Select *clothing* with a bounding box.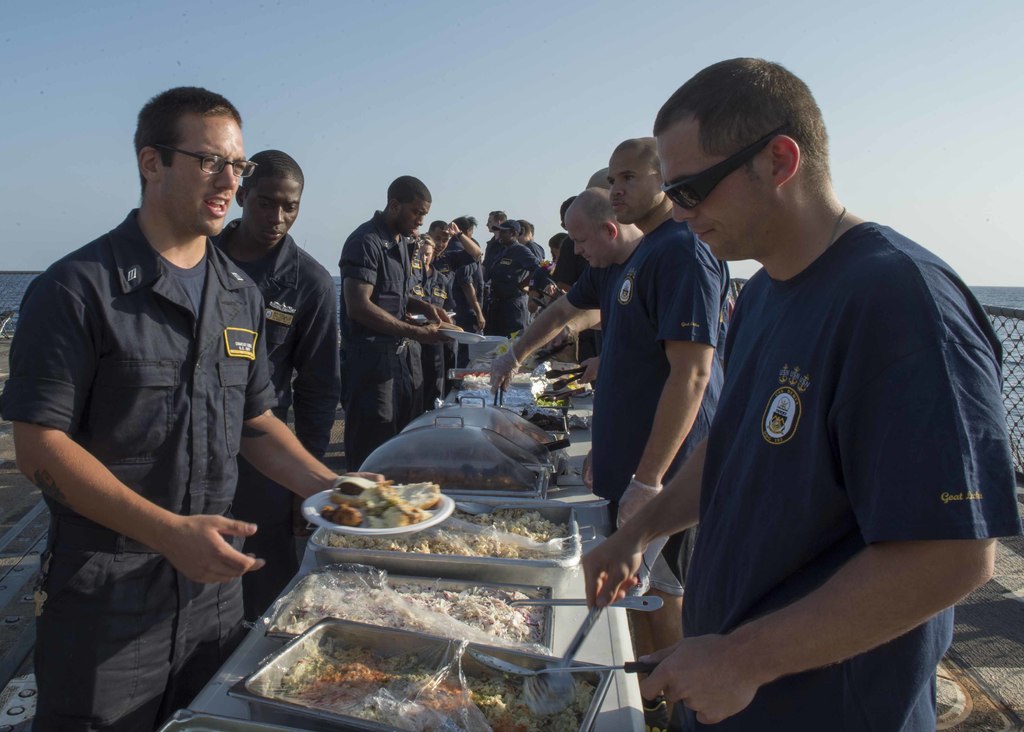
{"x1": 466, "y1": 253, "x2": 491, "y2": 353}.
